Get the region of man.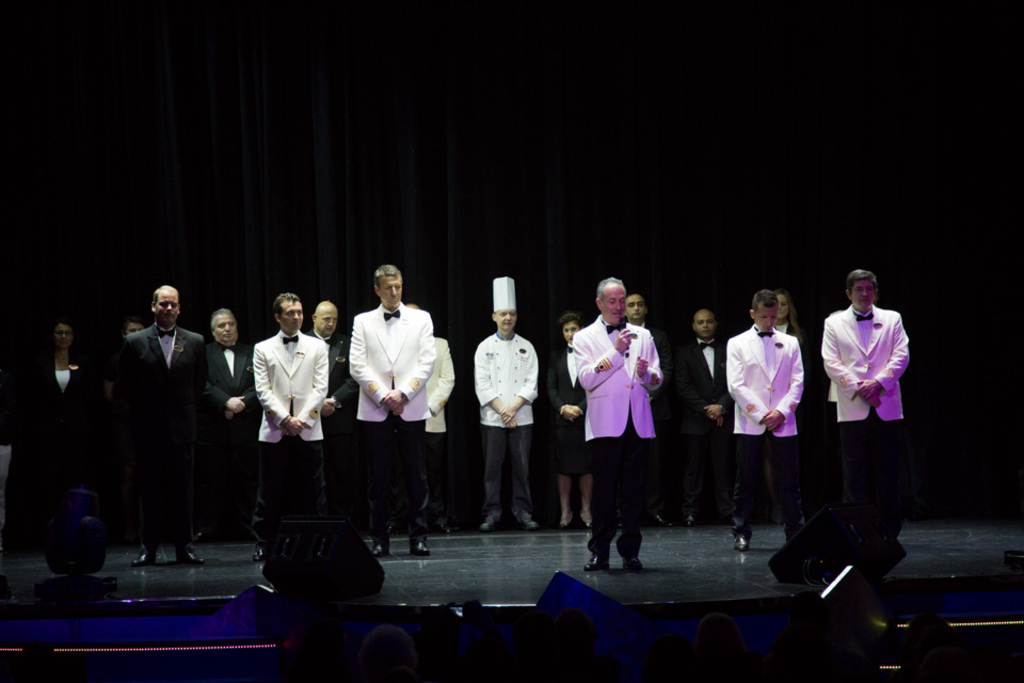
[x1=575, y1=277, x2=667, y2=574].
